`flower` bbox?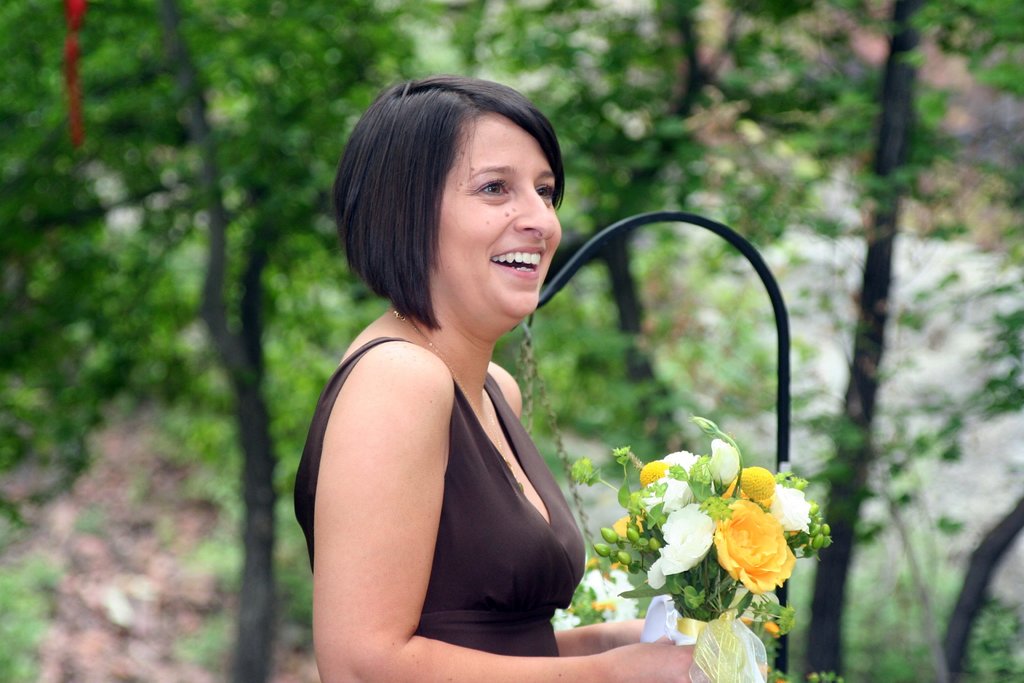
(x1=582, y1=570, x2=636, y2=624)
